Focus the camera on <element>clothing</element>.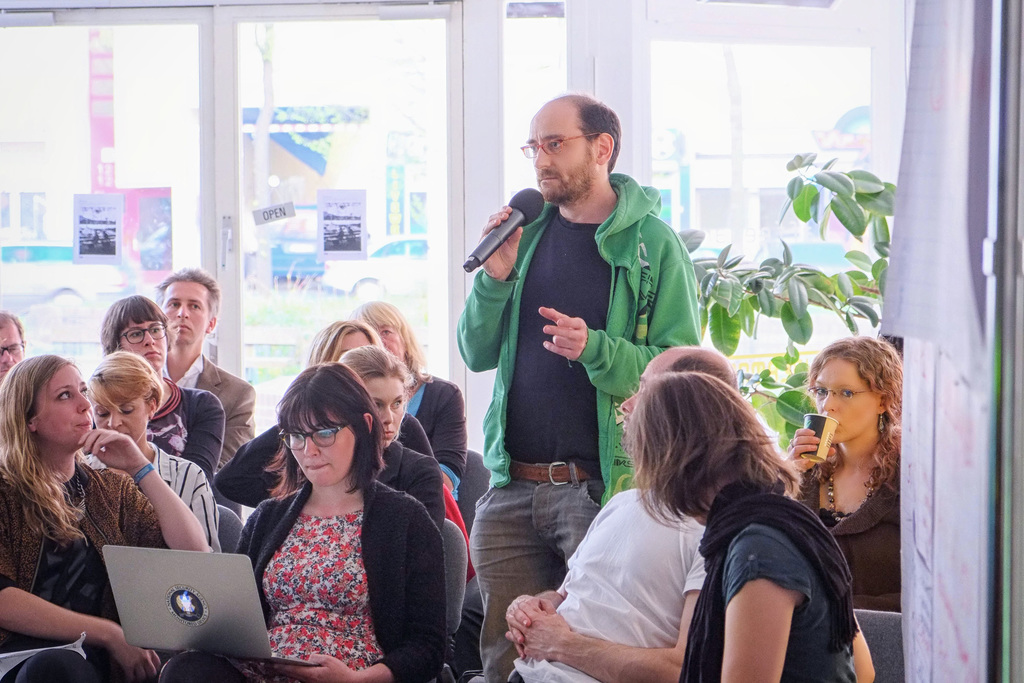
Focus region: 92, 375, 219, 477.
